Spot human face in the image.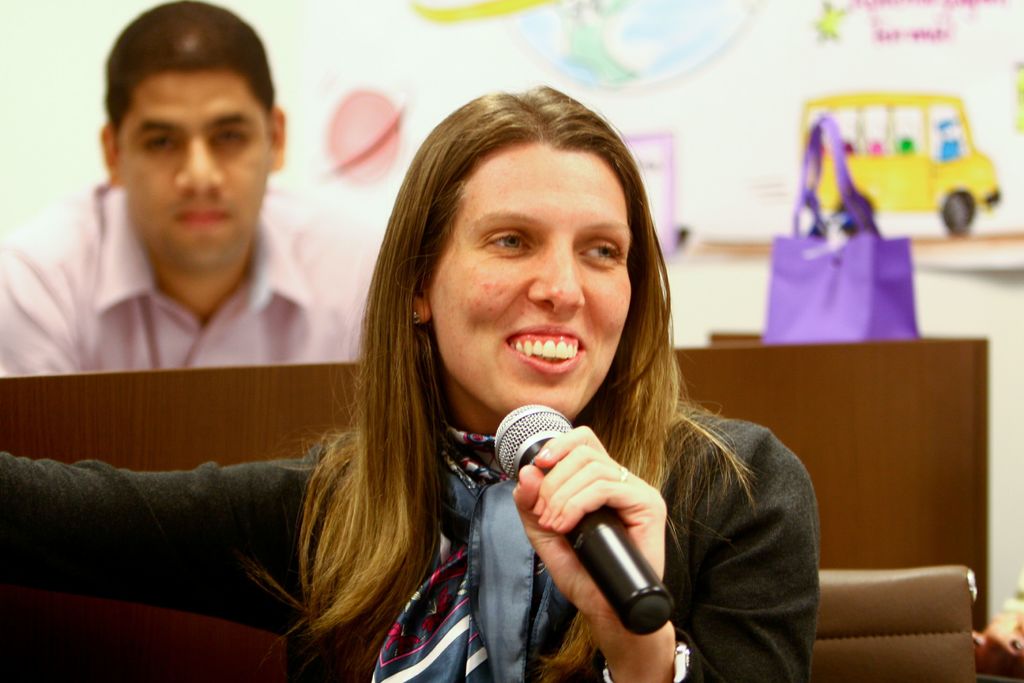
human face found at region(438, 134, 636, 435).
